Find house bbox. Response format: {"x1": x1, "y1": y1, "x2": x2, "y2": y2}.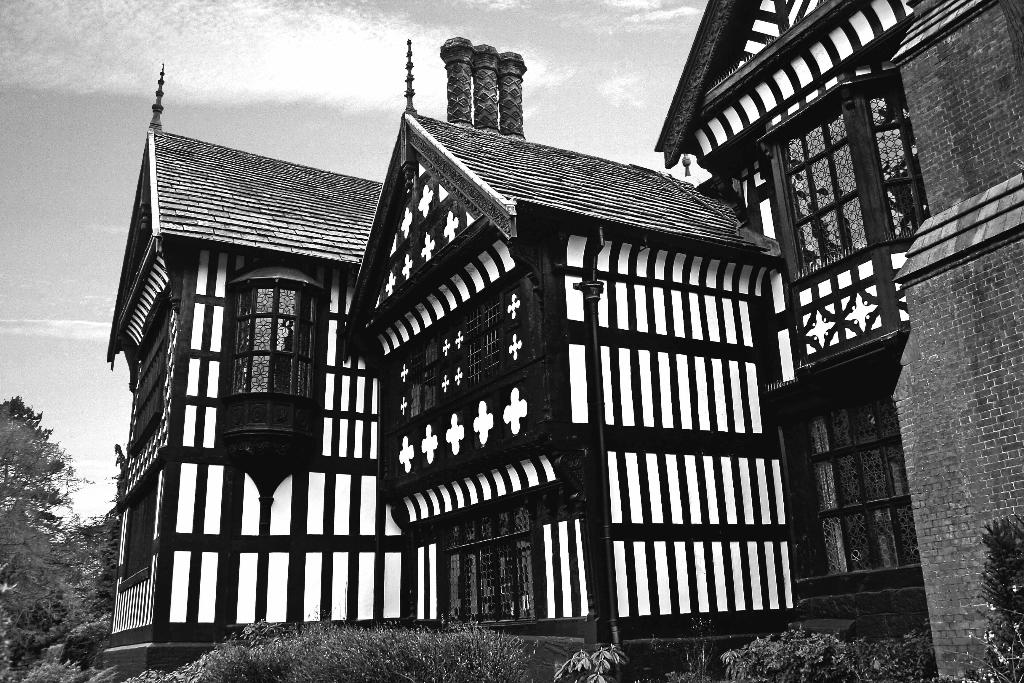
{"x1": 79, "y1": 86, "x2": 409, "y2": 613}.
